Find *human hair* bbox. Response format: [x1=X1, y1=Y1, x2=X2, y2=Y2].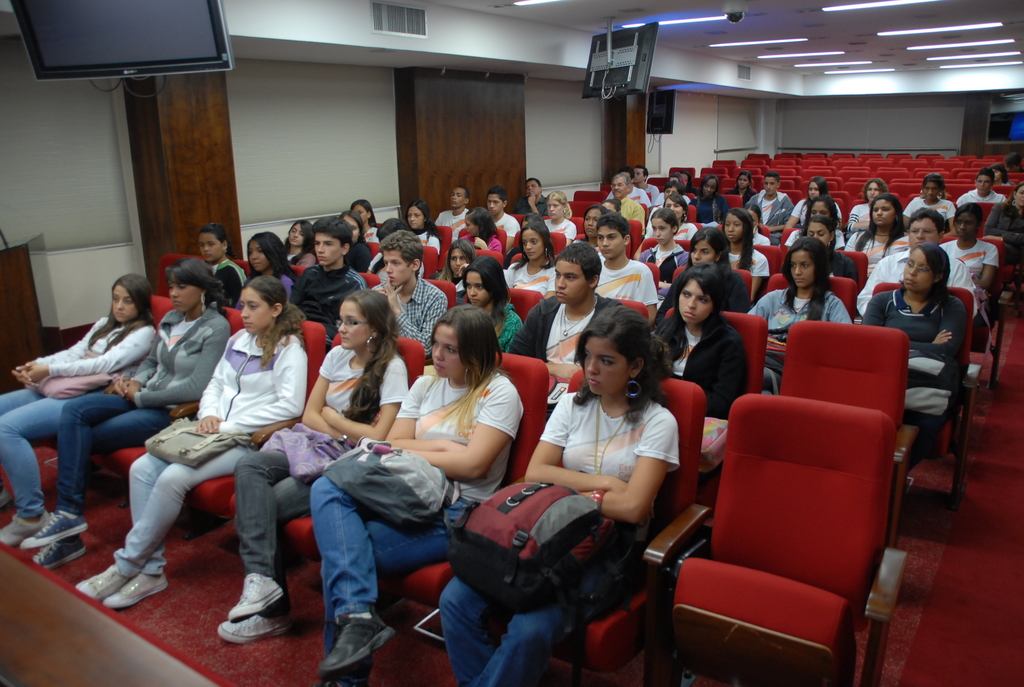
[x1=670, y1=263, x2=724, y2=355].
